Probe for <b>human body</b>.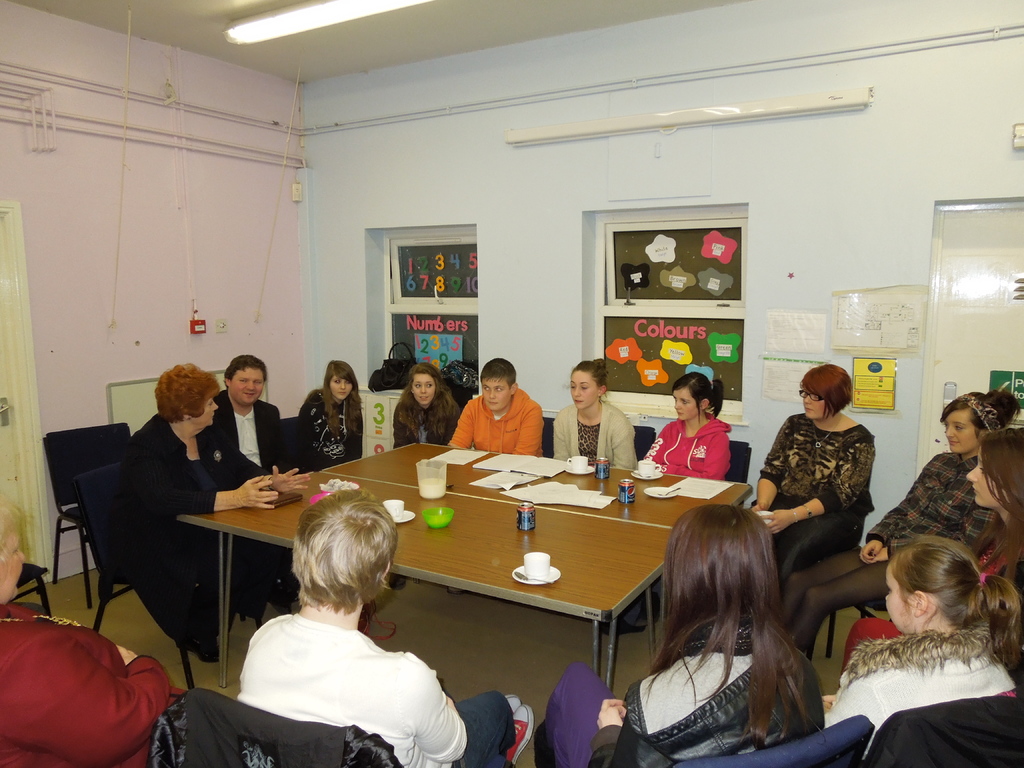
Probe result: [110,413,312,664].
